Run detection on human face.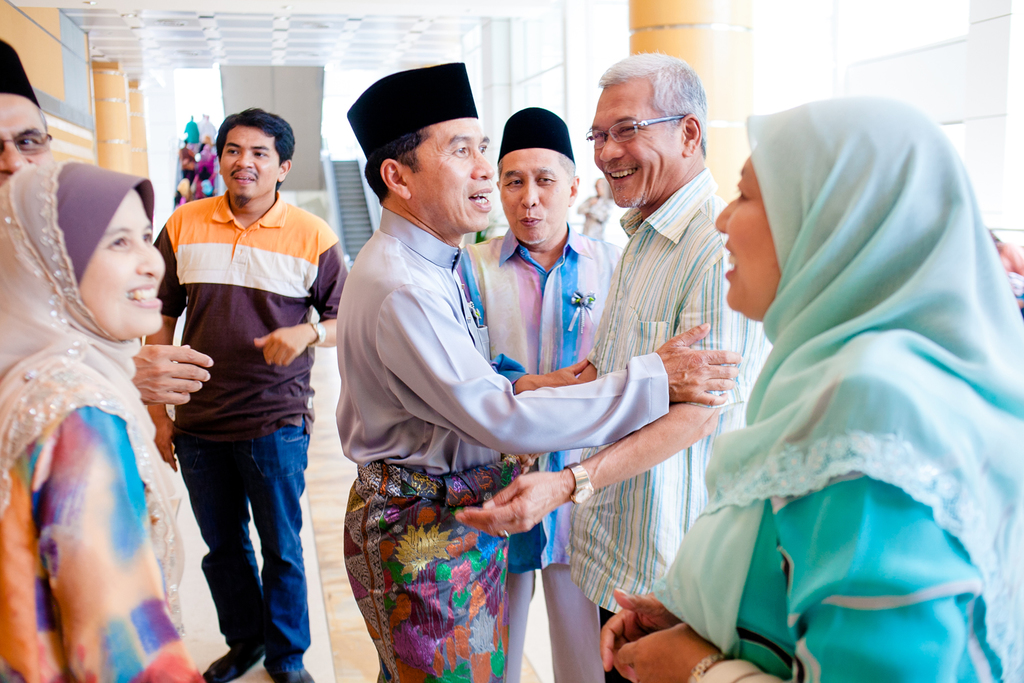
Result: [74, 194, 167, 336].
